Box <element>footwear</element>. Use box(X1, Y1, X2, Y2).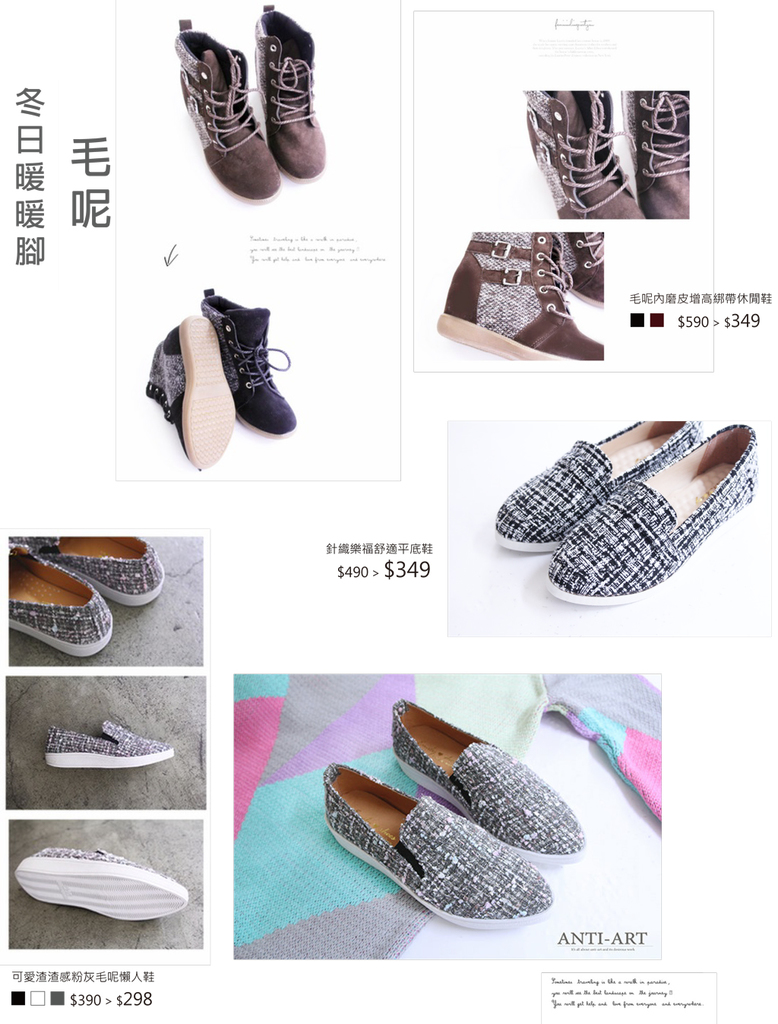
box(13, 848, 192, 921).
